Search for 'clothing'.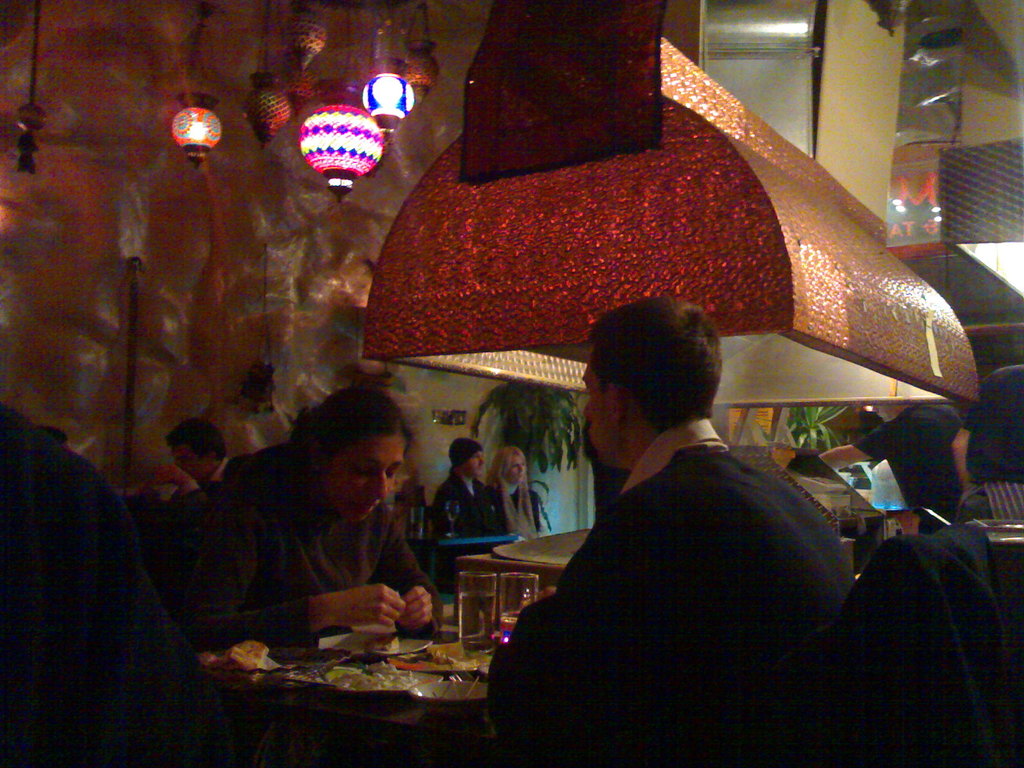
Found at region(0, 400, 235, 767).
